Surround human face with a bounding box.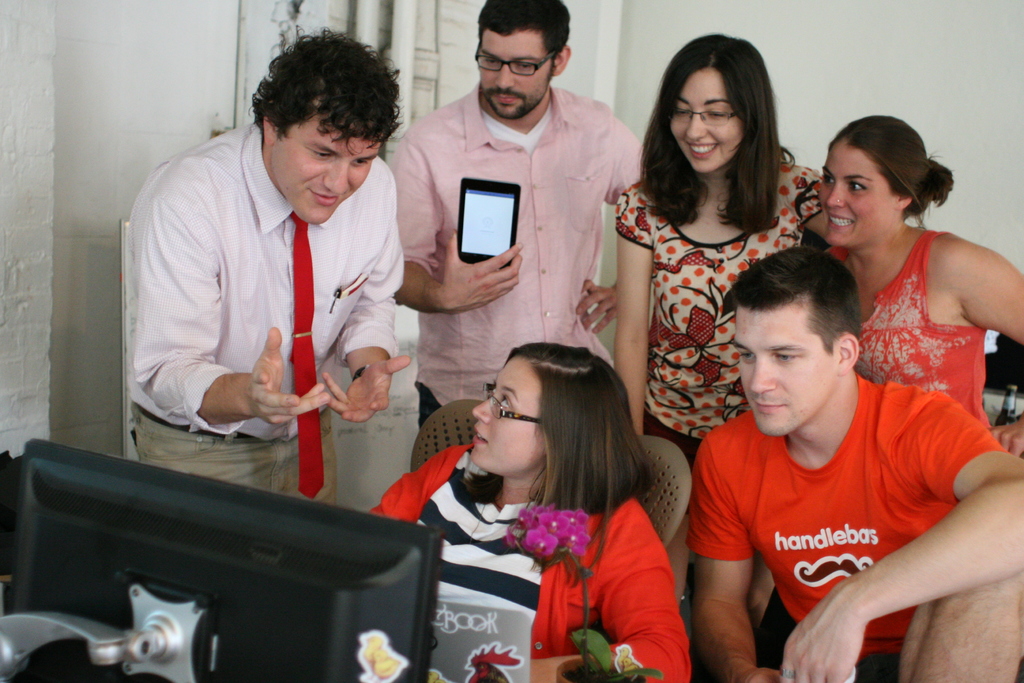
{"left": 671, "top": 68, "right": 747, "bottom": 172}.
